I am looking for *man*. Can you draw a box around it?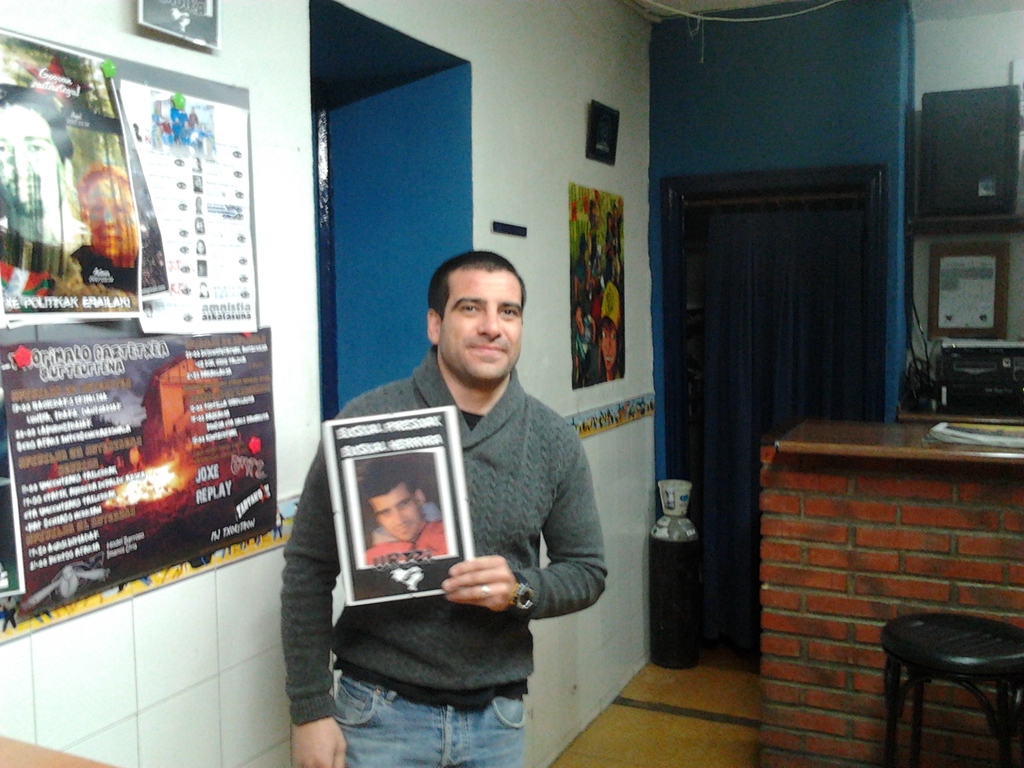
Sure, the bounding box is BBox(0, 85, 95, 249).
